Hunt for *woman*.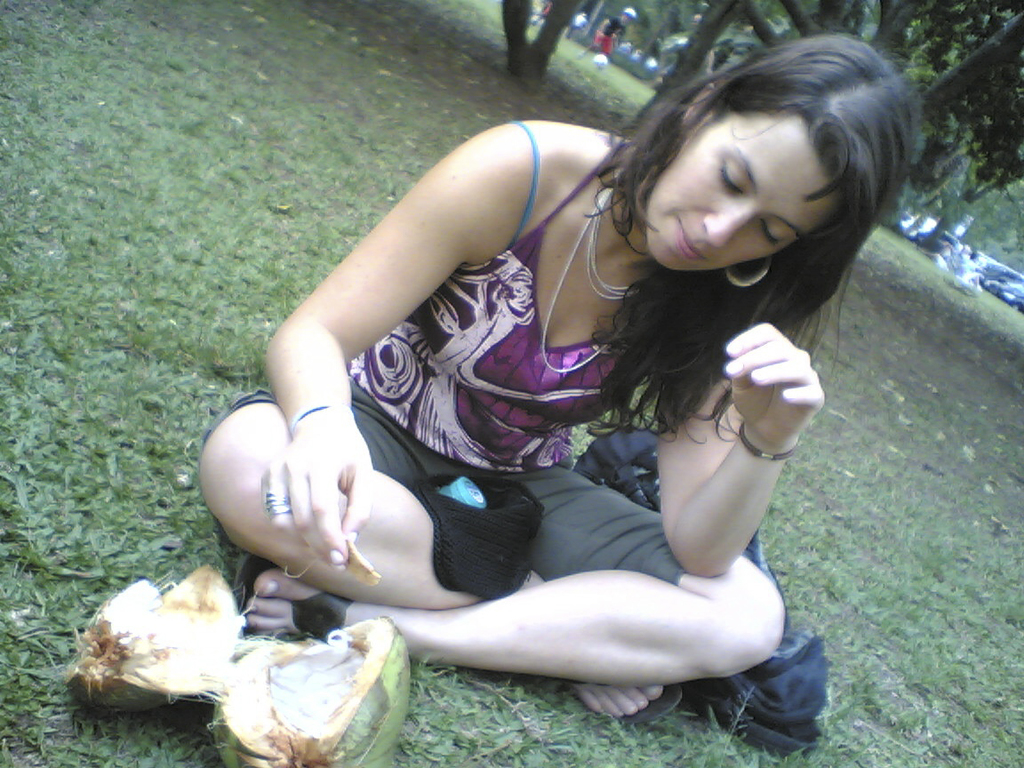
Hunted down at 214, 24, 844, 767.
